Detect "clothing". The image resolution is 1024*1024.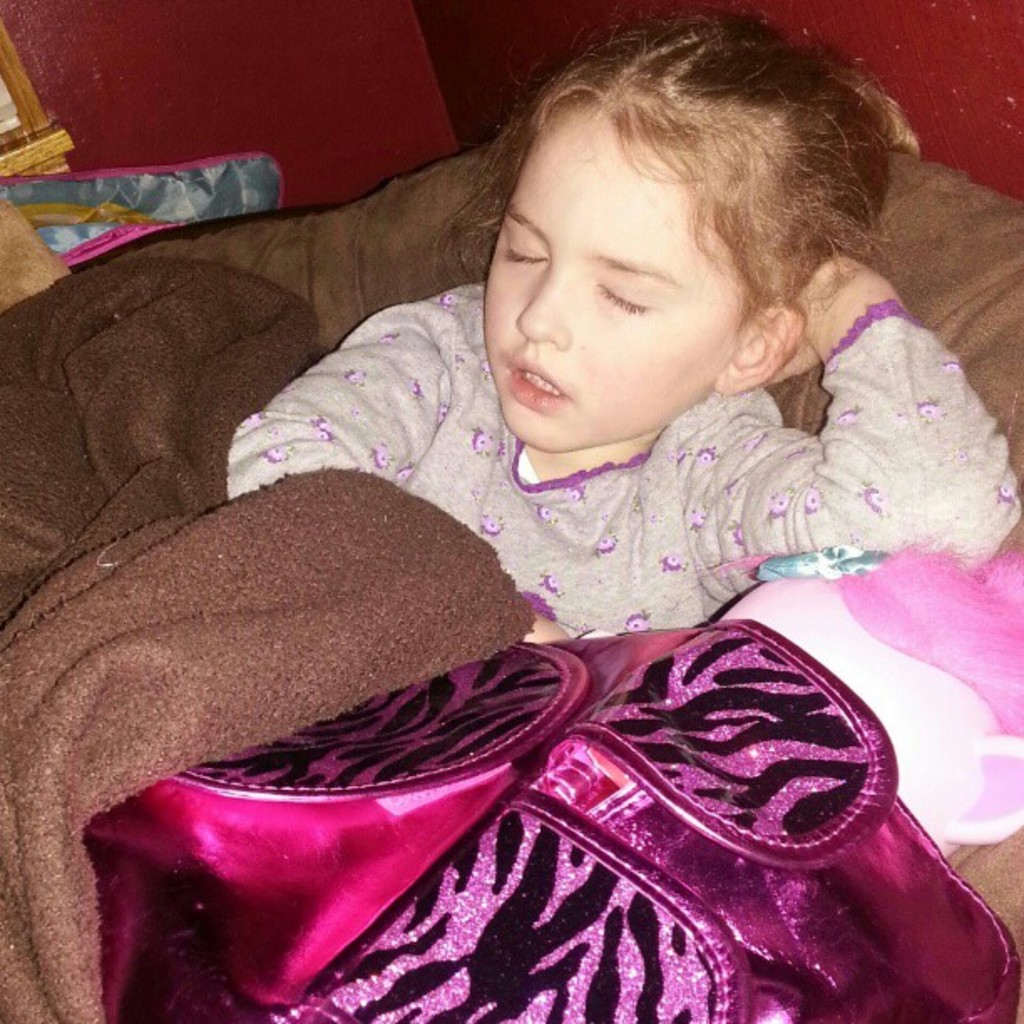
x1=226, y1=276, x2=1022, y2=637.
